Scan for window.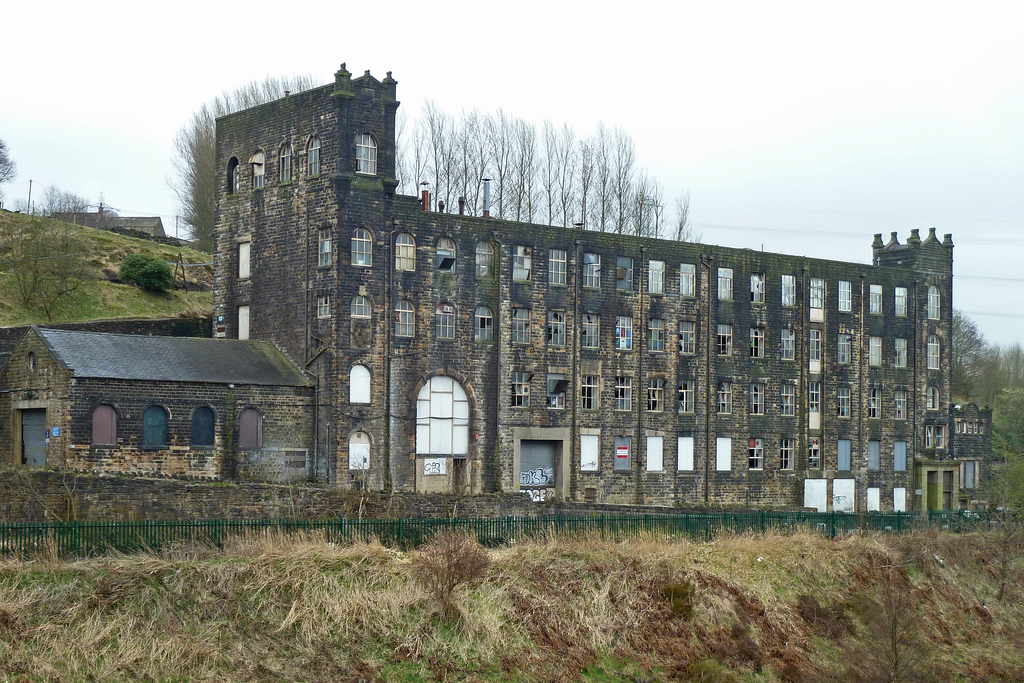
Scan result: detection(440, 294, 461, 343).
